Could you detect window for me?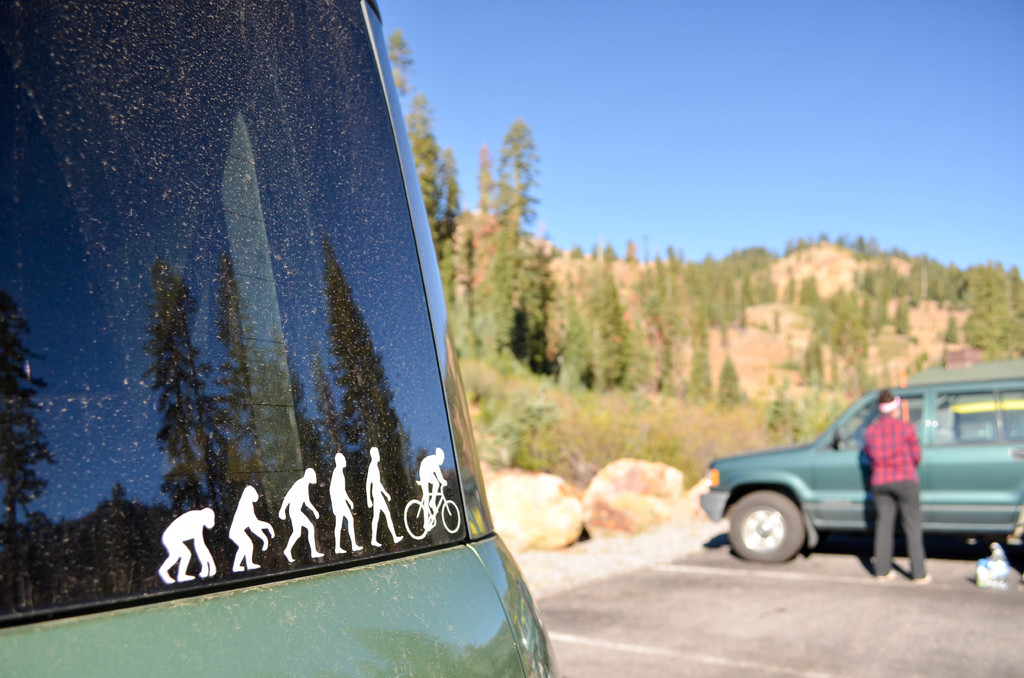
Detection result: [x1=940, y1=389, x2=1001, y2=443].
